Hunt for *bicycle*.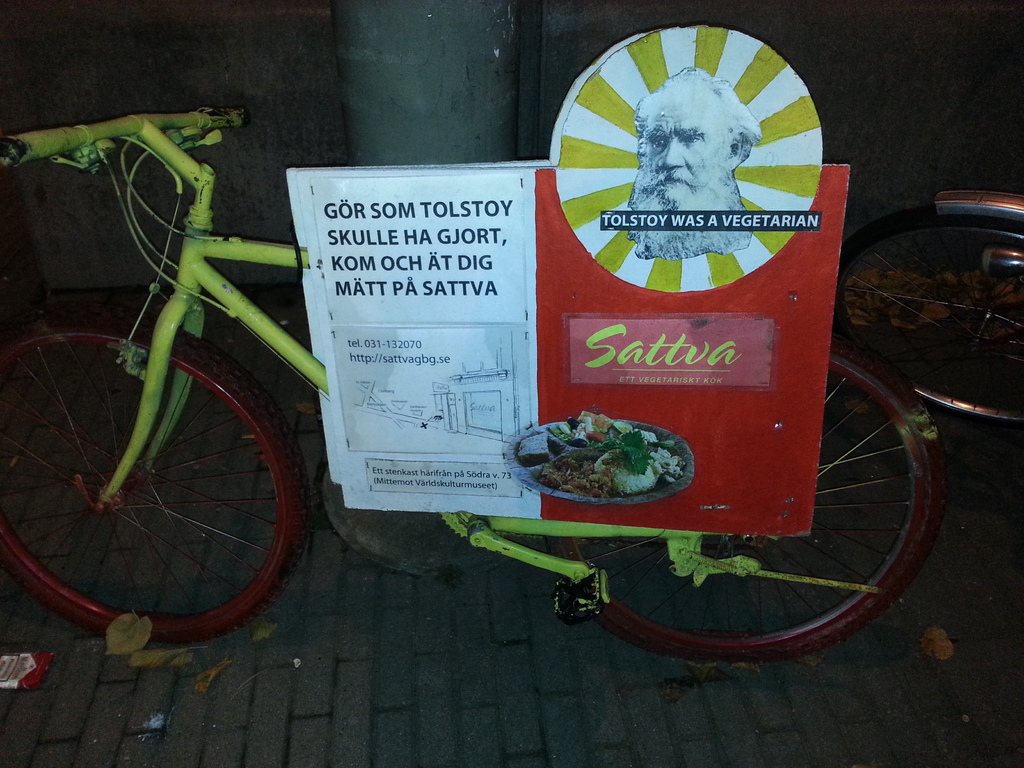
Hunted down at crop(76, 58, 934, 666).
